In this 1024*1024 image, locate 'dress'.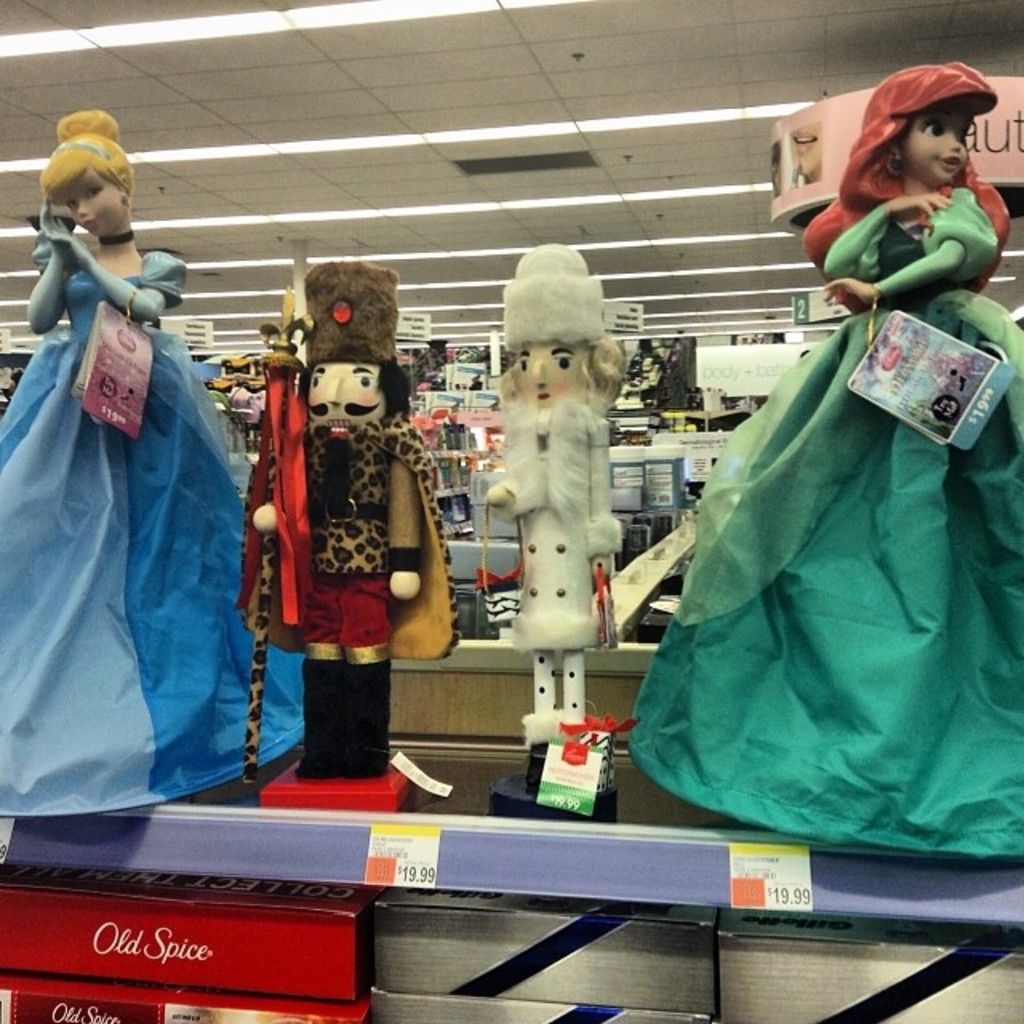
Bounding box: (x1=0, y1=227, x2=306, y2=818).
